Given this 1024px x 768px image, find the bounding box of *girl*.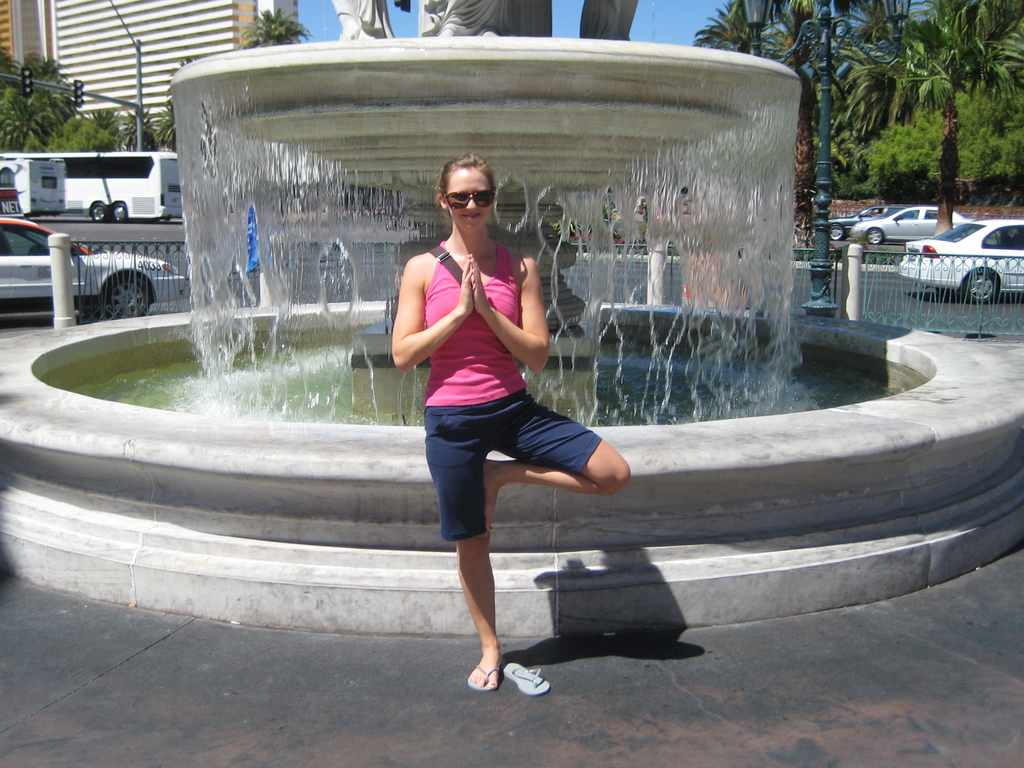
box=[390, 151, 636, 692].
